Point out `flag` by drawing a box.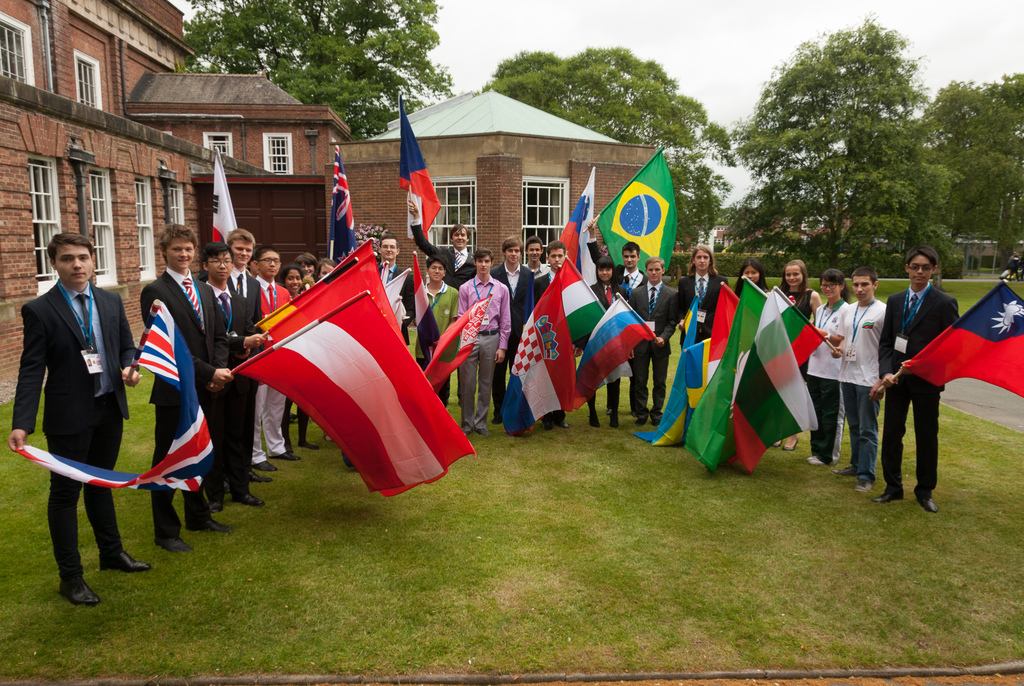
<bbox>502, 252, 591, 434</bbox>.
